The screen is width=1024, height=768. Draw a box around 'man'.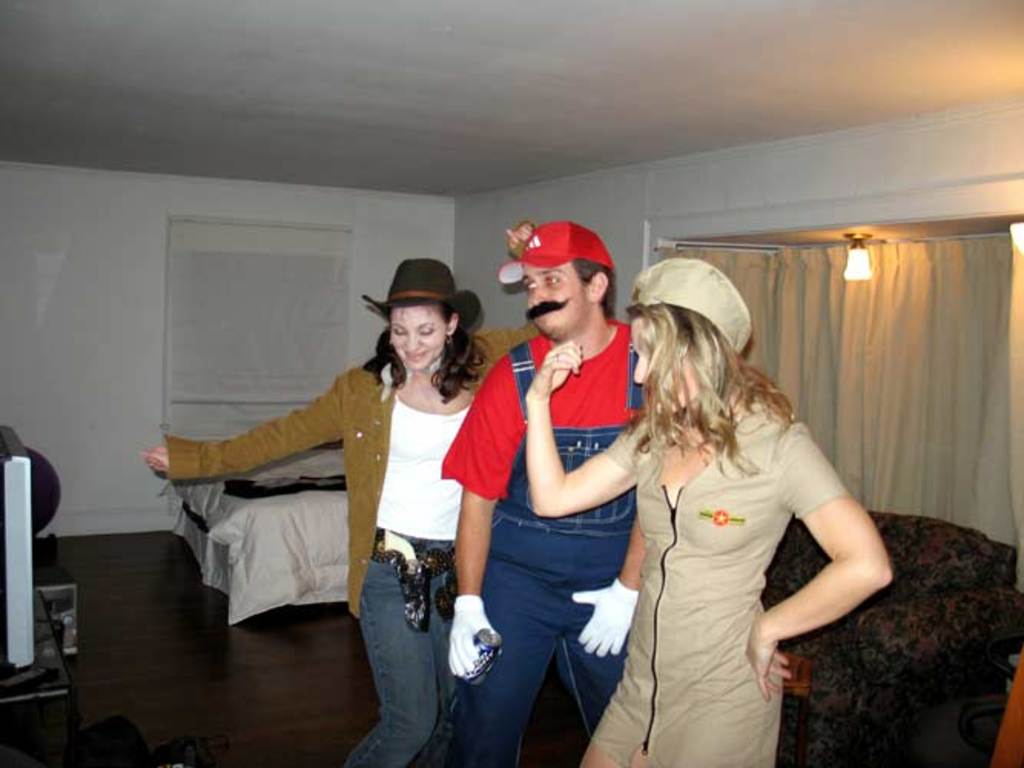
Rect(457, 218, 674, 753).
